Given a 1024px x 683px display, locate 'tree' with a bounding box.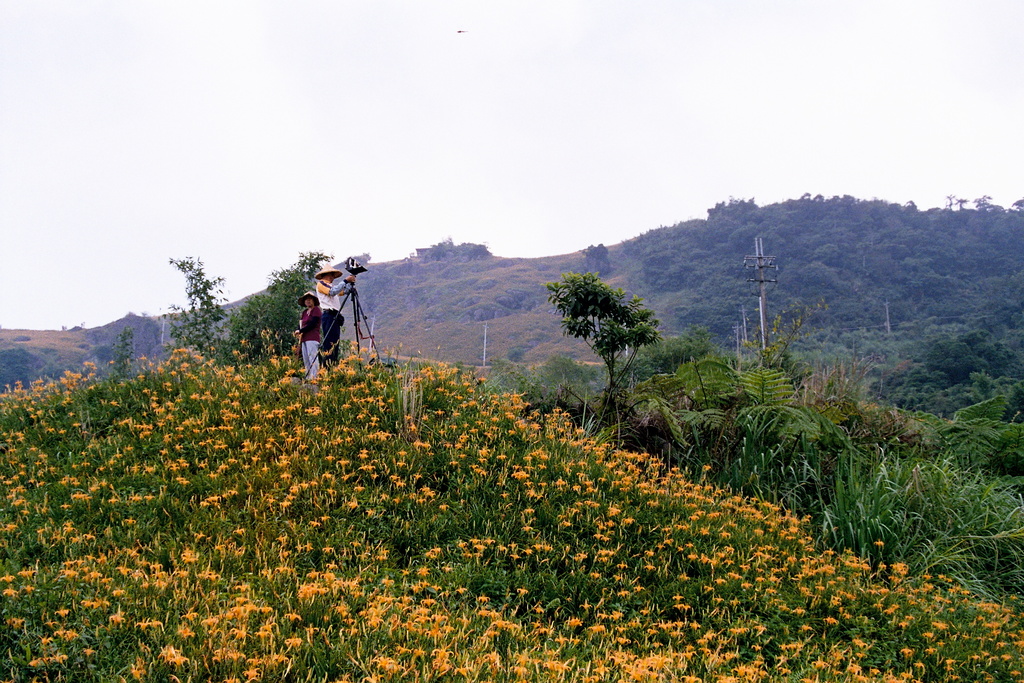
Located: l=643, t=356, r=865, b=548.
